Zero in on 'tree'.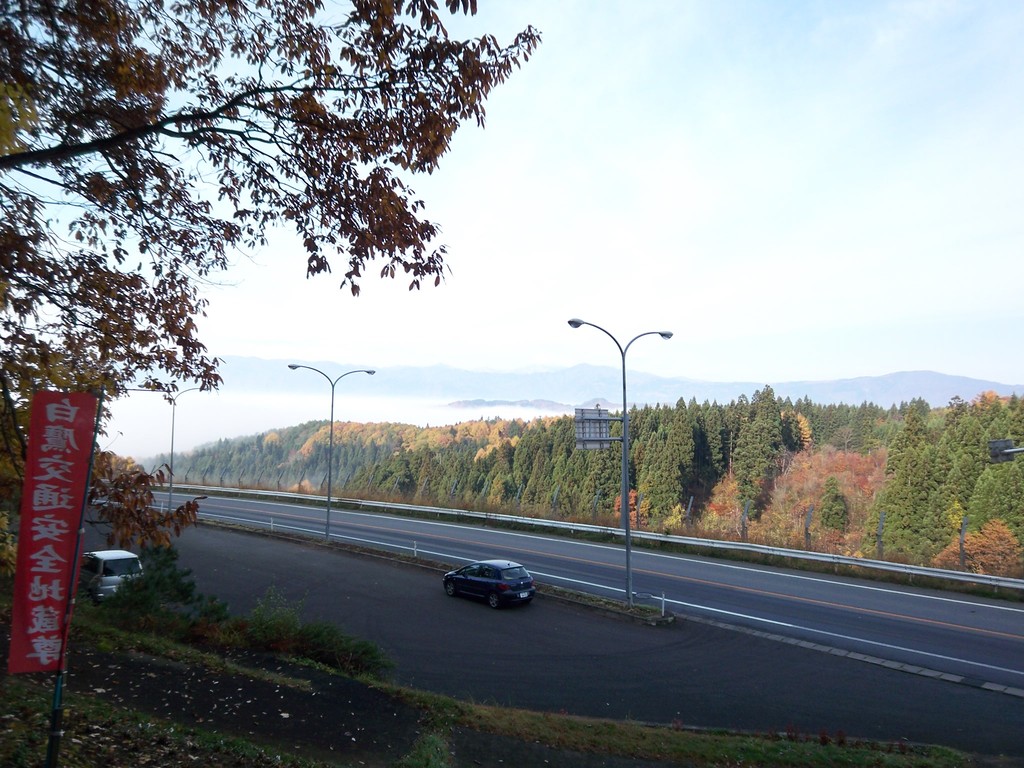
Zeroed in: rect(813, 474, 851, 536).
